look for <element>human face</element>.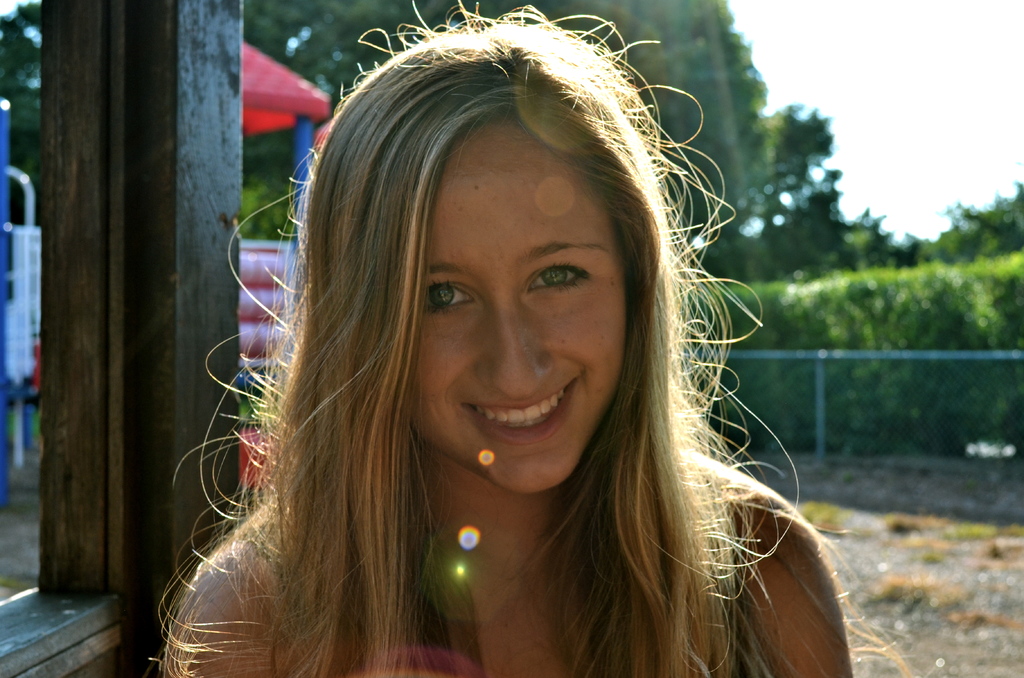
Found: pyautogui.locateOnScreen(410, 112, 633, 497).
